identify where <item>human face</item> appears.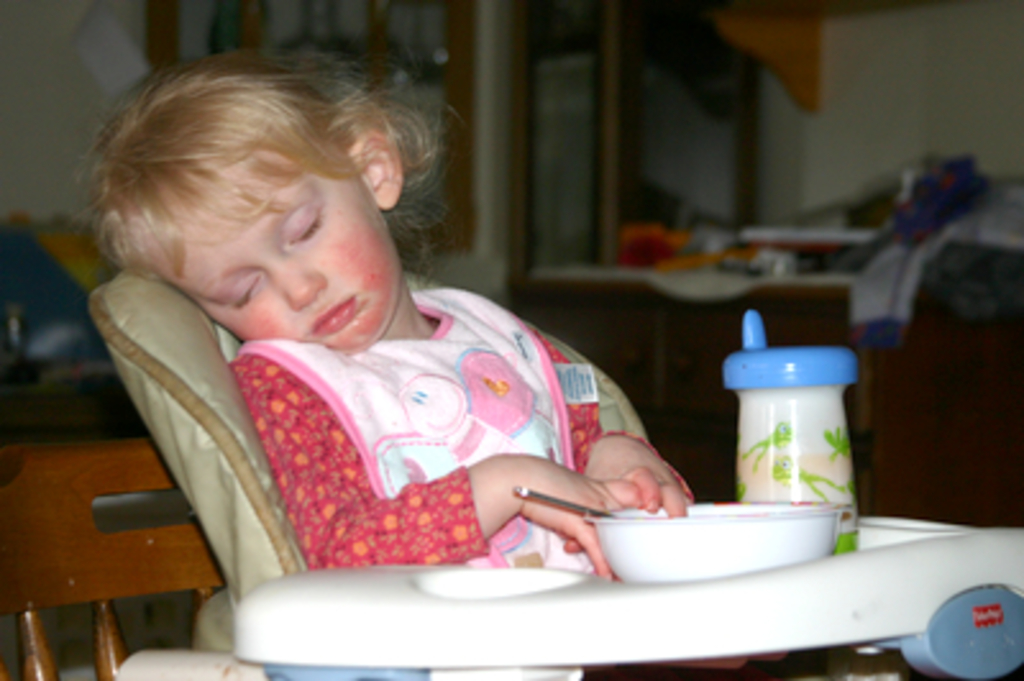
Appears at 192/148/394/358.
